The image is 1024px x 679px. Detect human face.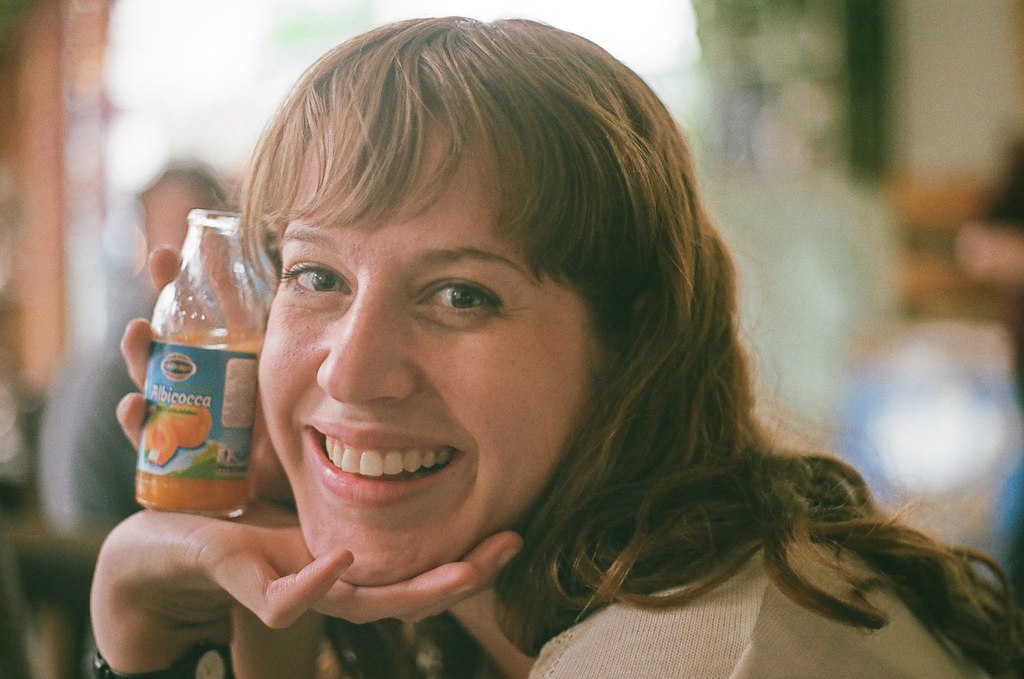
Detection: x1=257 y1=117 x2=614 y2=591.
